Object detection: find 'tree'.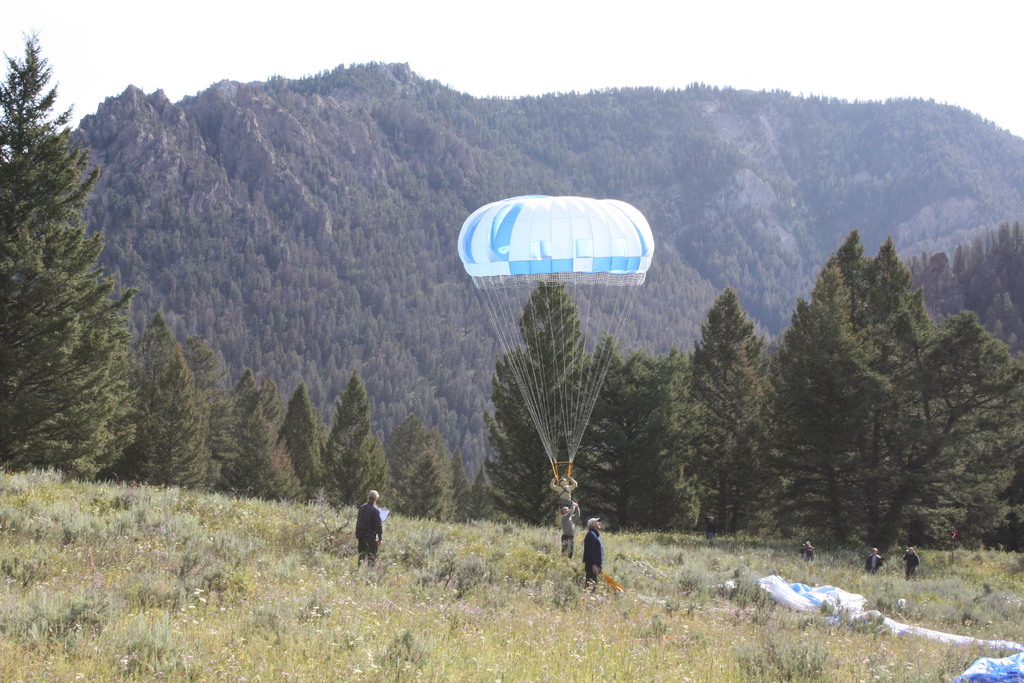
{"left": 119, "top": 318, "right": 203, "bottom": 495}.
